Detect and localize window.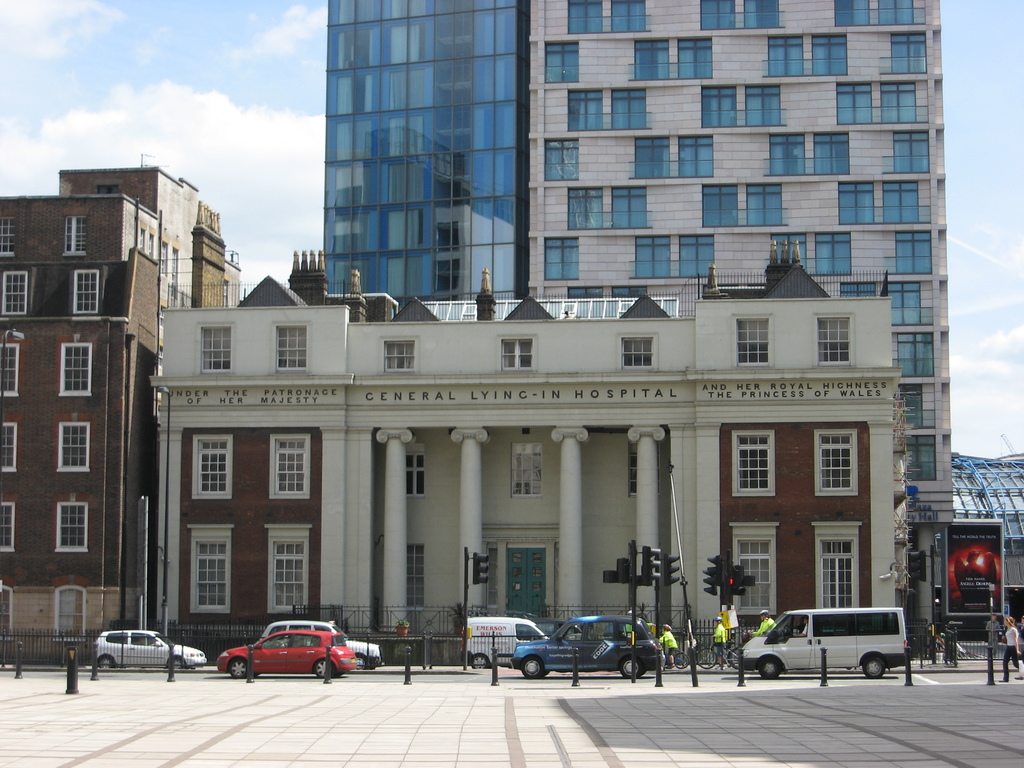
Localized at (x1=193, y1=324, x2=231, y2=380).
